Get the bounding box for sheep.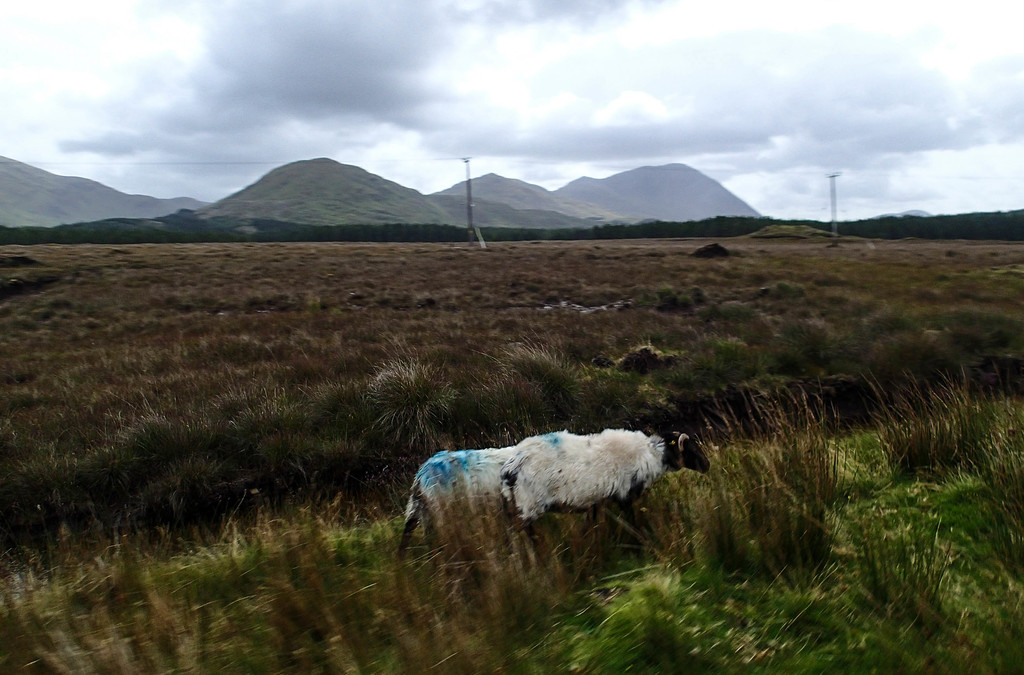
Rect(490, 425, 712, 518).
